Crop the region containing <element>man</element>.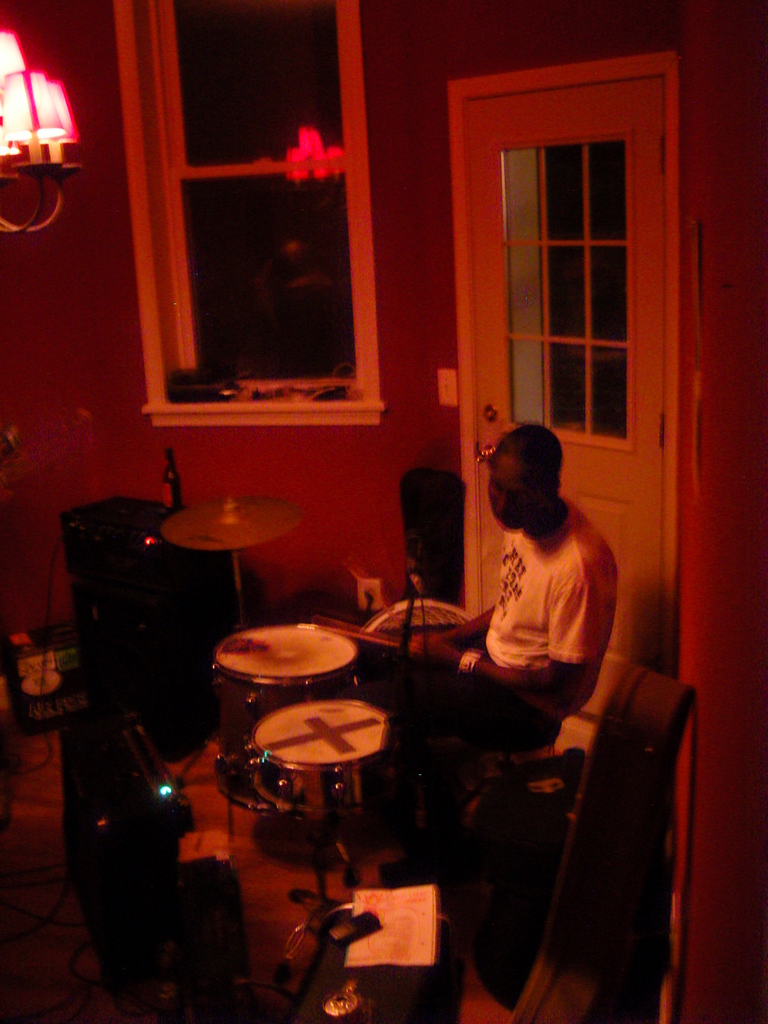
Crop region: box=[348, 422, 621, 851].
